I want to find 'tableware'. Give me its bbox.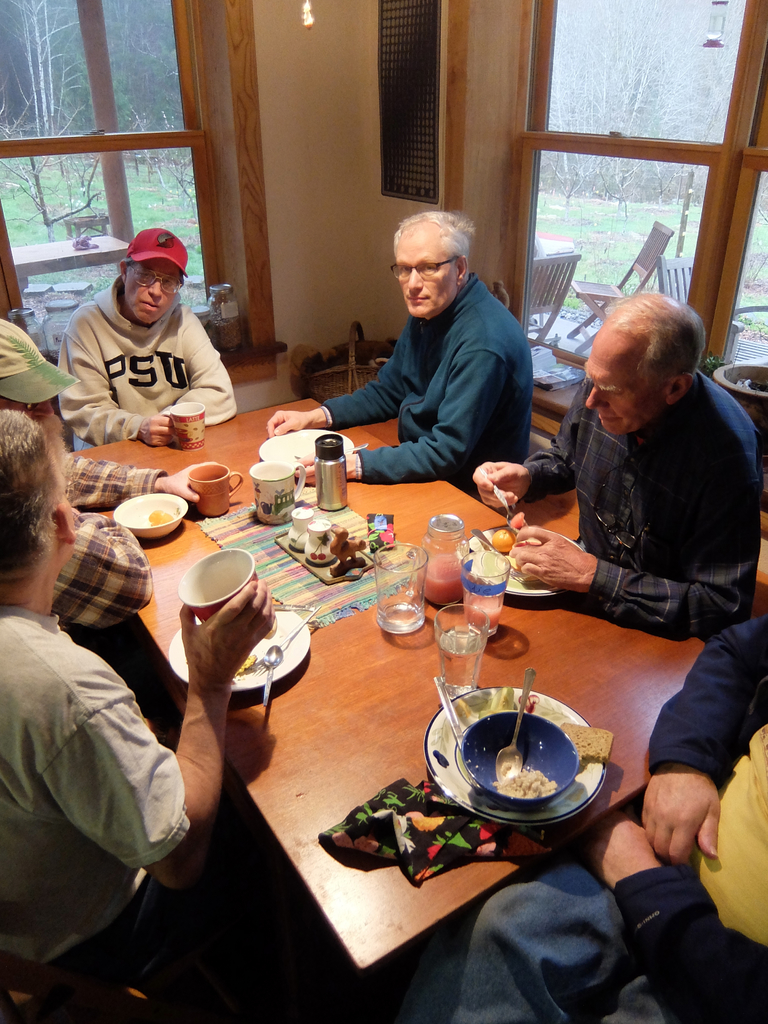
detection(462, 541, 518, 634).
